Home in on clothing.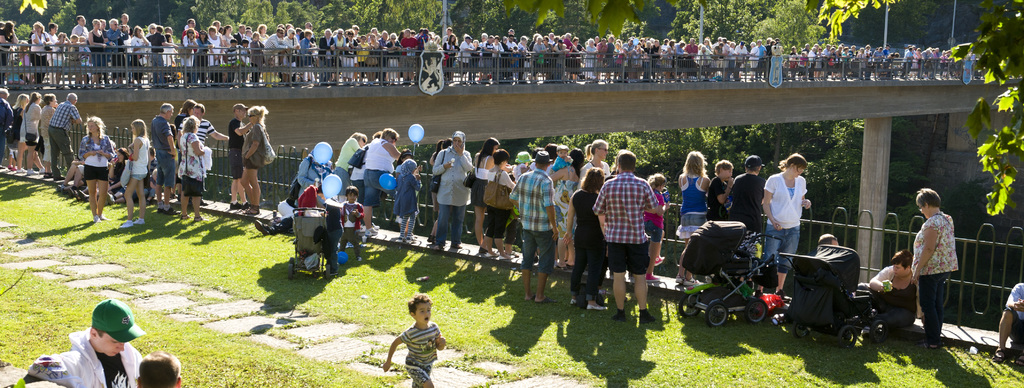
Homed in at <box>0,99,19,160</box>.
